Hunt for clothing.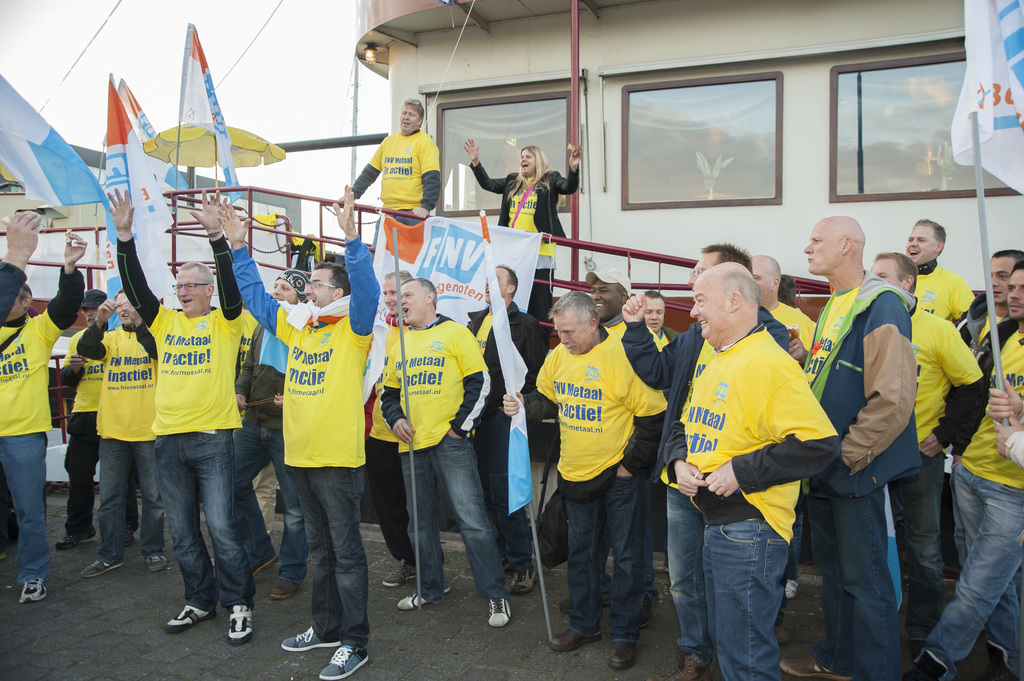
Hunted down at (x1=667, y1=265, x2=842, y2=653).
